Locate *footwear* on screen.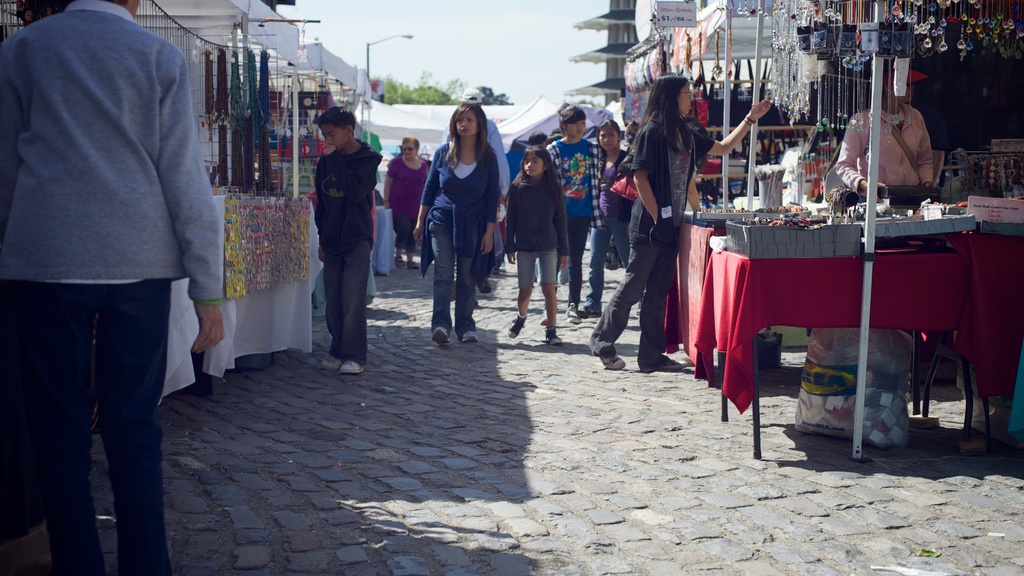
On screen at [left=641, top=357, right=687, bottom=372].
